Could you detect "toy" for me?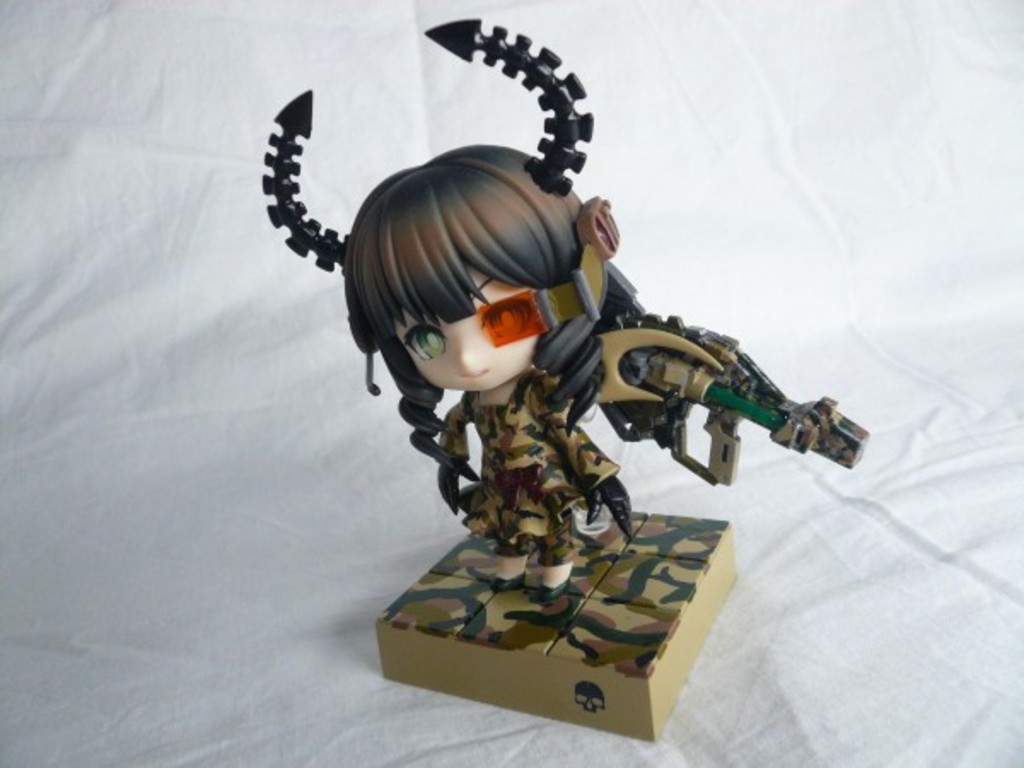
Detection result: 259:17:869:746.
